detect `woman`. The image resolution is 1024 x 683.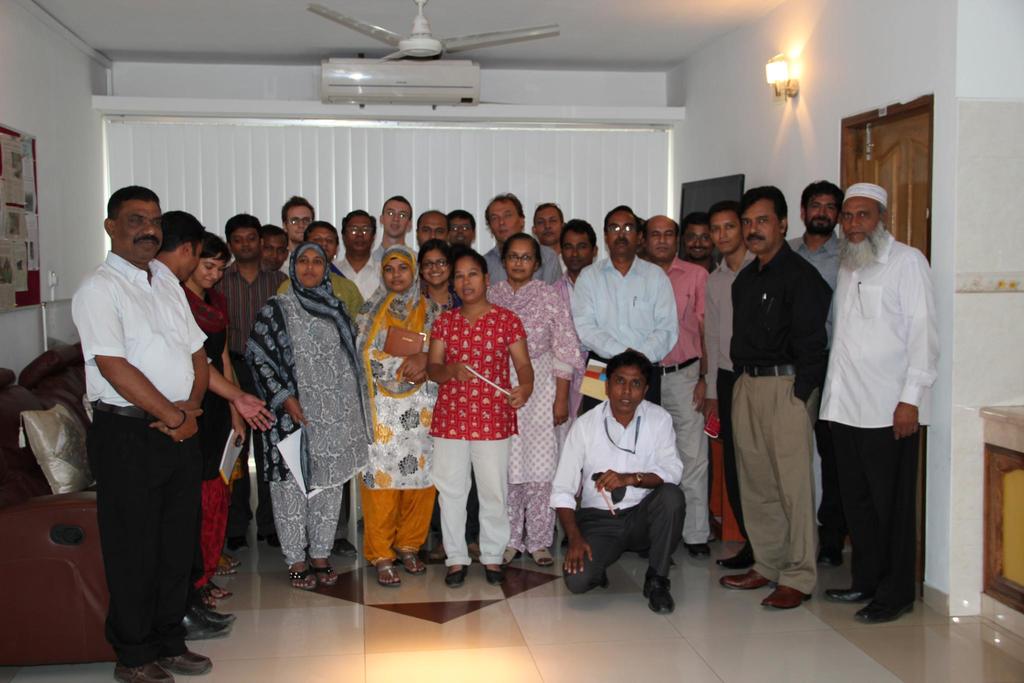
bbox(412, 240, 460, 315).
